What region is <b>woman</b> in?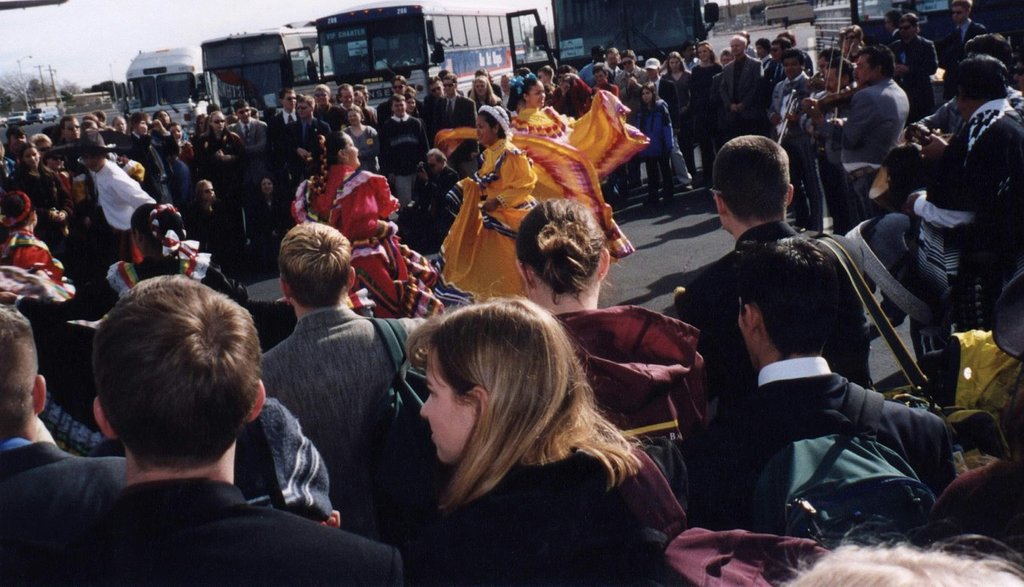
(x1=439, y1=103, x2=538, y2=297).
